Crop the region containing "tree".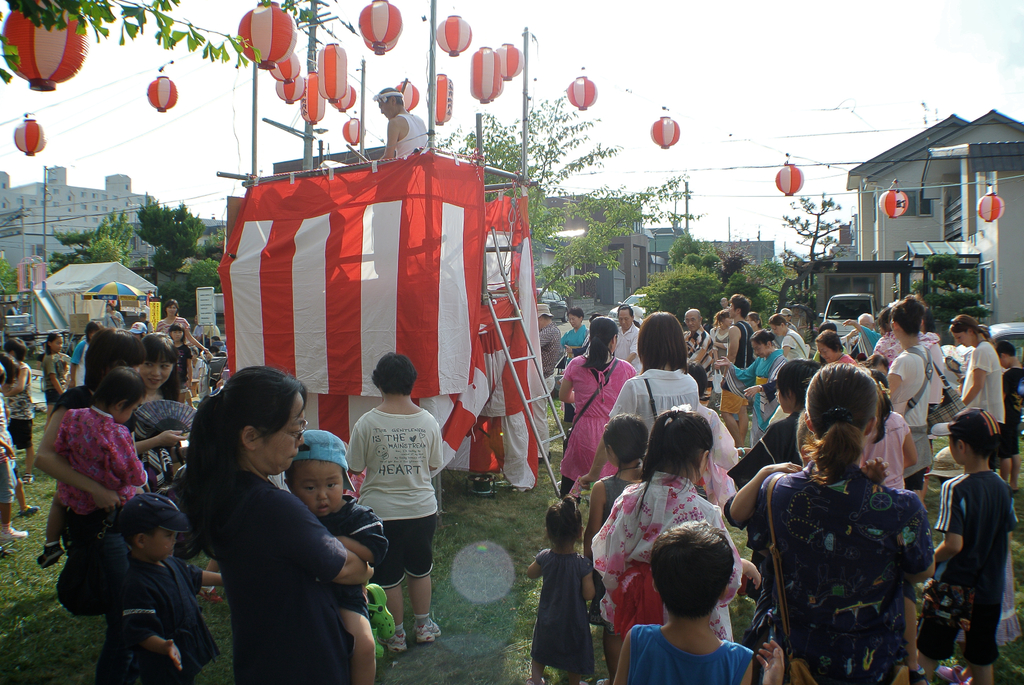
Crop region: select_region(171, 252, 228, 315).
